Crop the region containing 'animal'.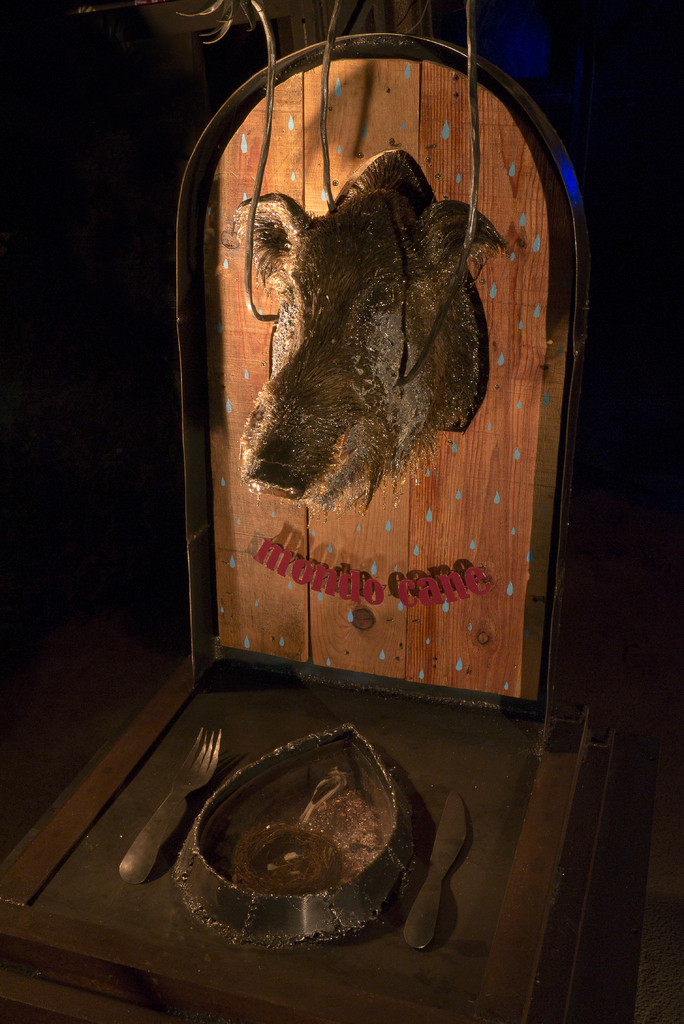
Crop region: 232, 137, 521, 506.
